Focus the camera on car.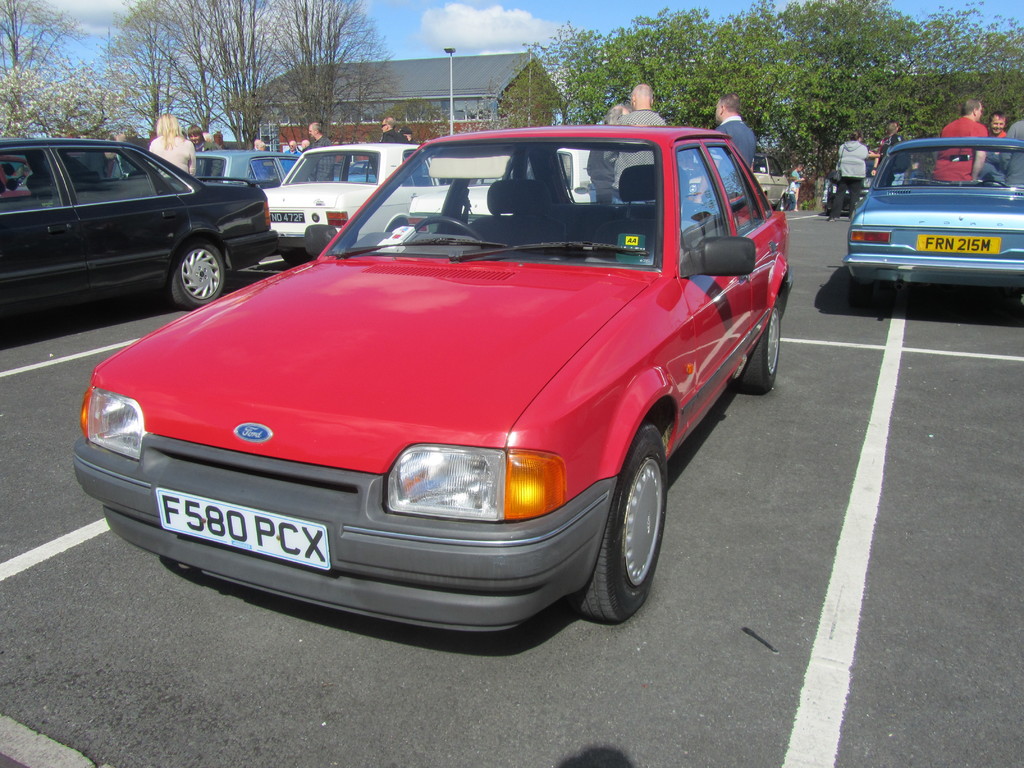
Focus region: select_region(70, 124, 786, 626).
